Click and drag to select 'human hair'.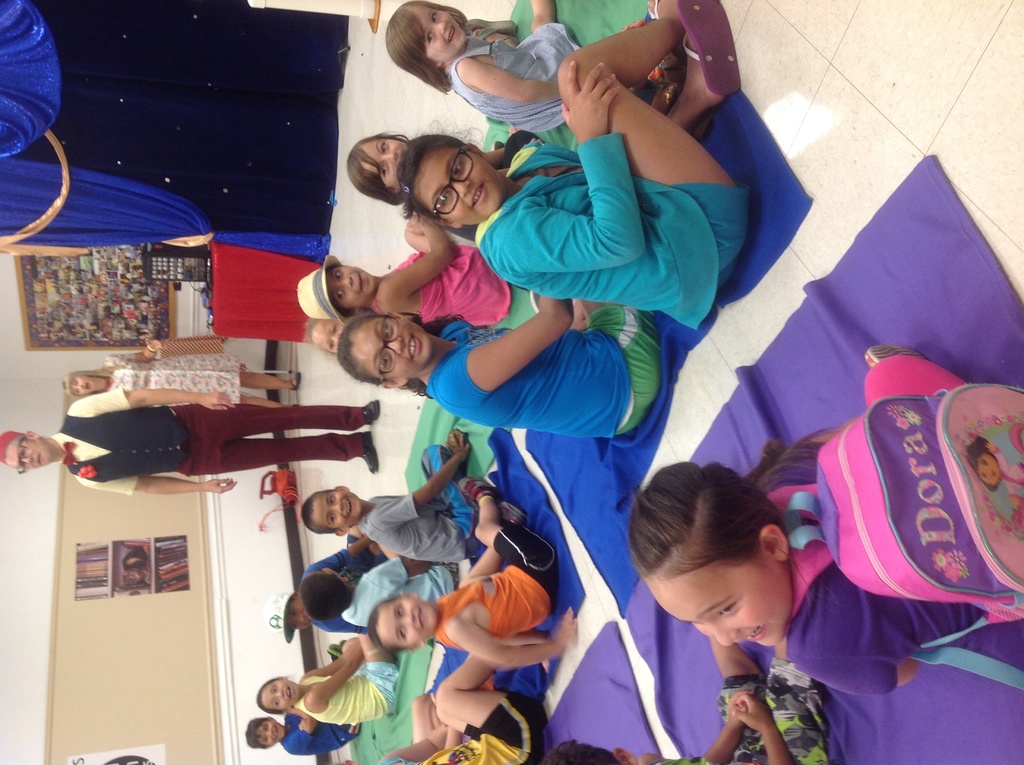
Selection: {"x1": 300, "y1": 487, "x2": 340, "y2": 534}.
